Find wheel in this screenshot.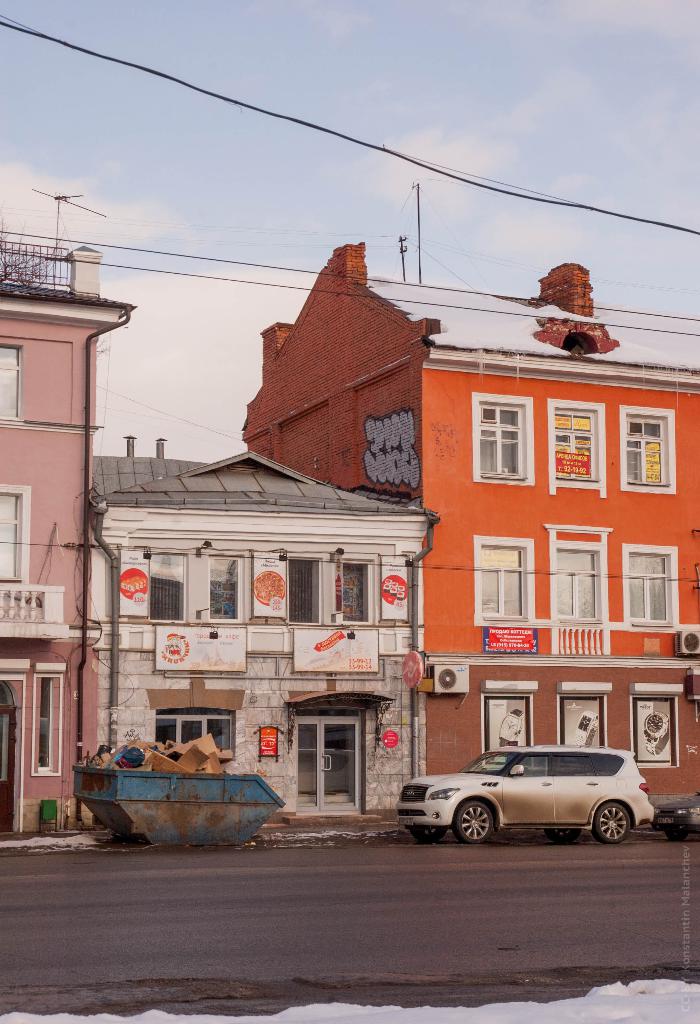
The bounding box for wheel is (669, 832, 686, 841).
